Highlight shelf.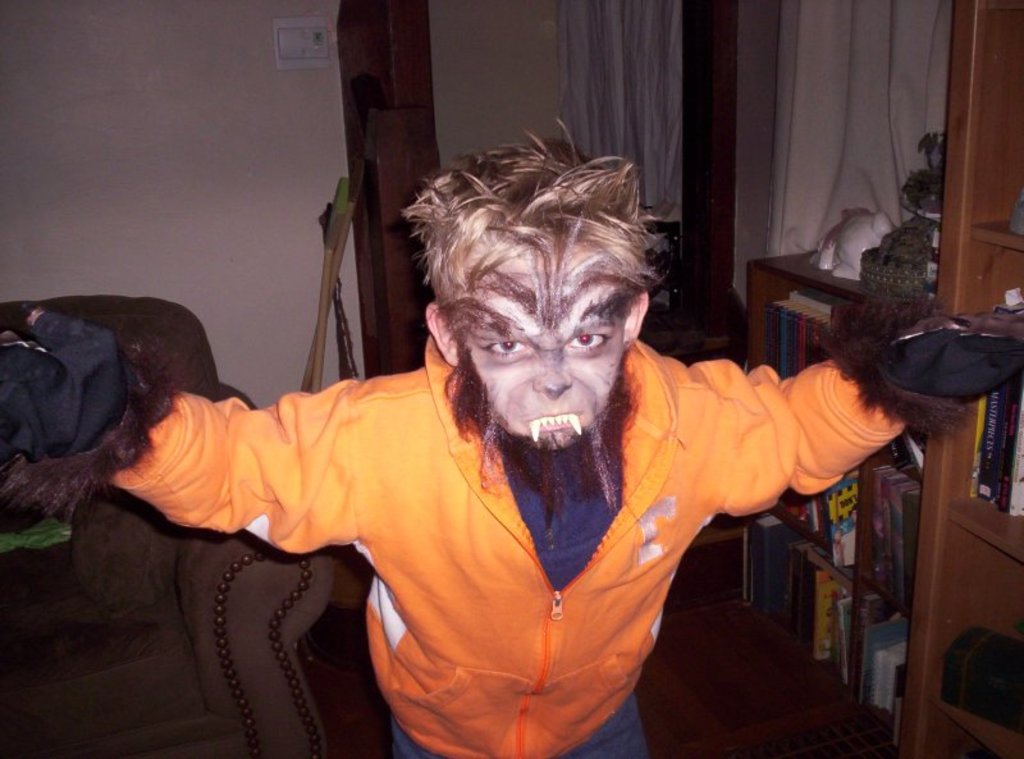
Highlighted region: (left=727, top=521, right=855, bottom=689).
